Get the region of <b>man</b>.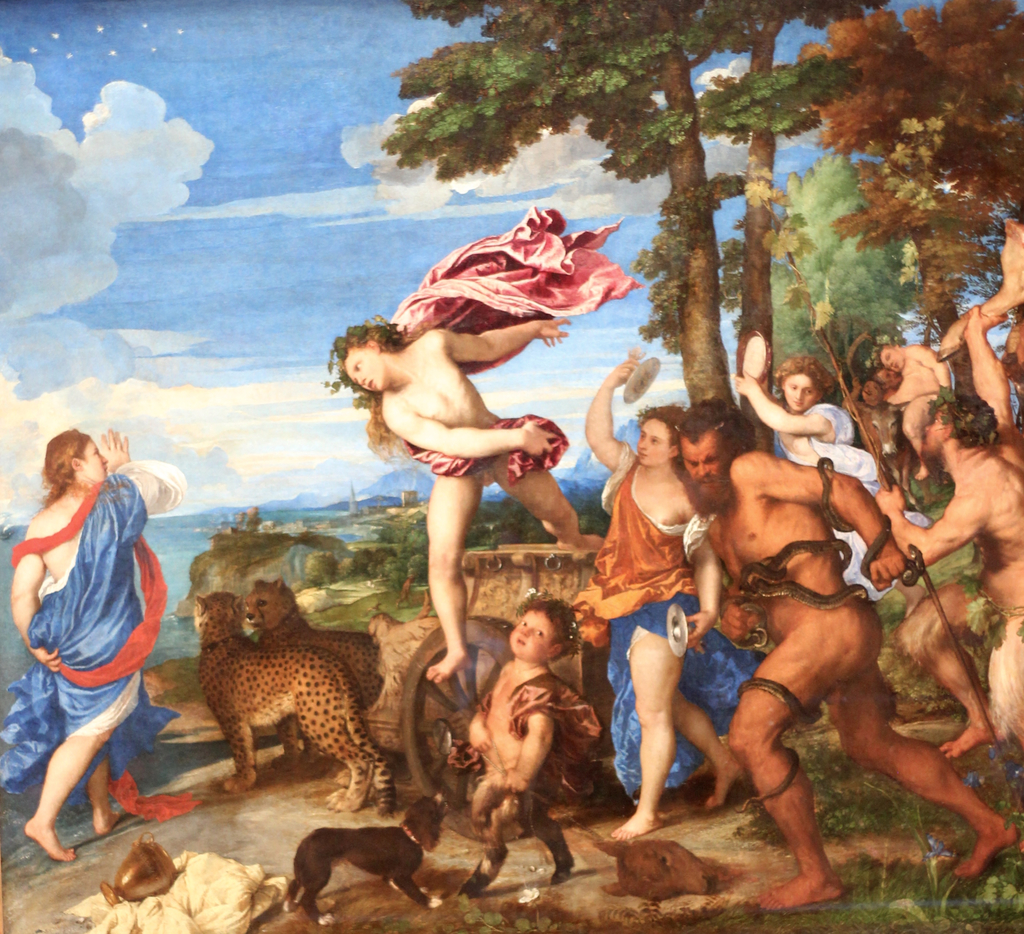
l=872, t=399, r=1023, b=759.
